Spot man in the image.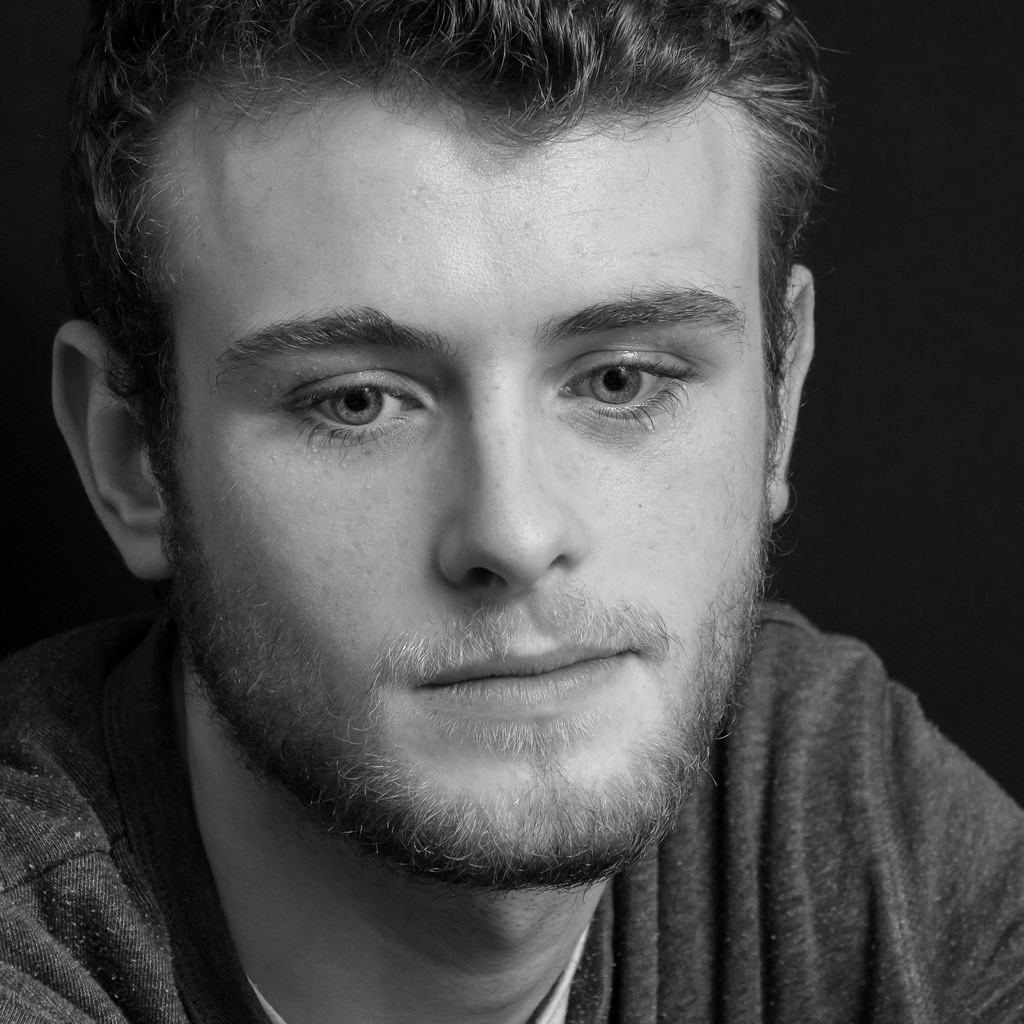
man found at [left=0, top=0, right=1023, bottom=1023].
